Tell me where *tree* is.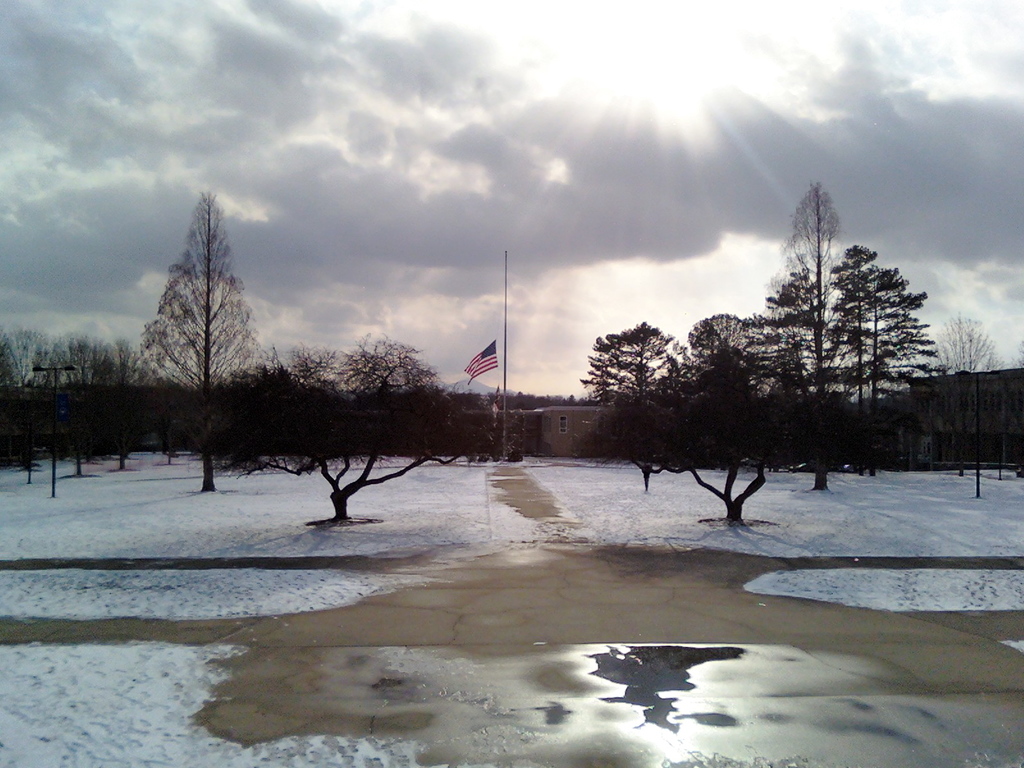
*tree* is at 662/312/804/529.
